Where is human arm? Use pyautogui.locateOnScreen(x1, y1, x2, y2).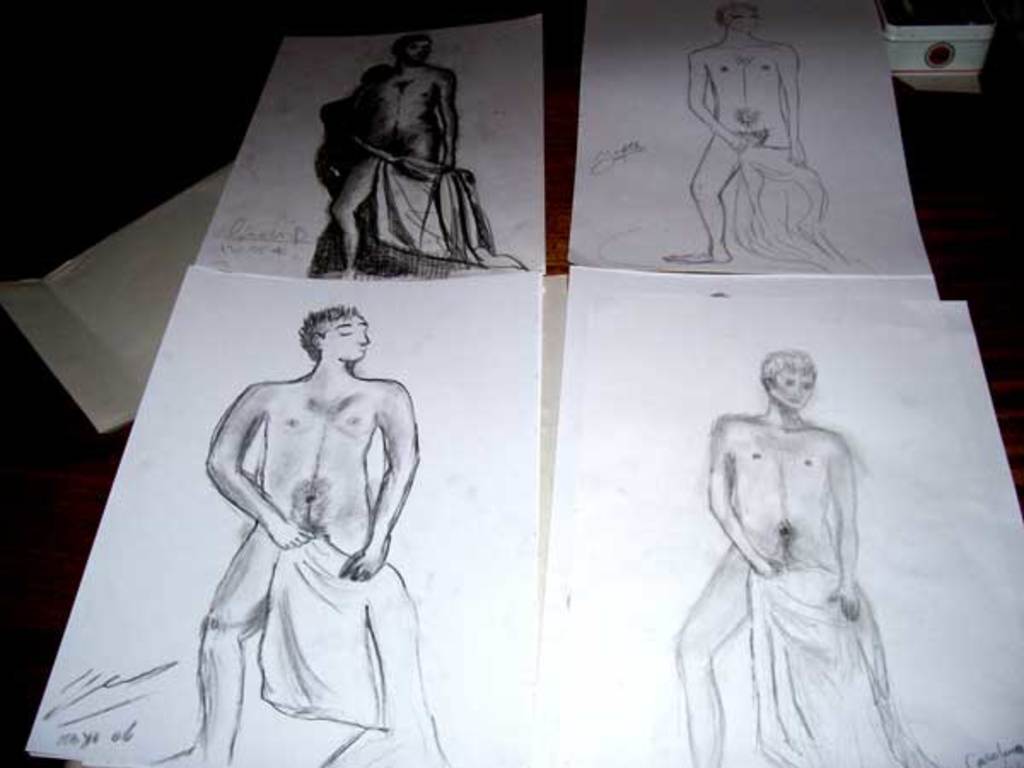
pyautogui.locateOnScreen(439, 53, 466, 188).
